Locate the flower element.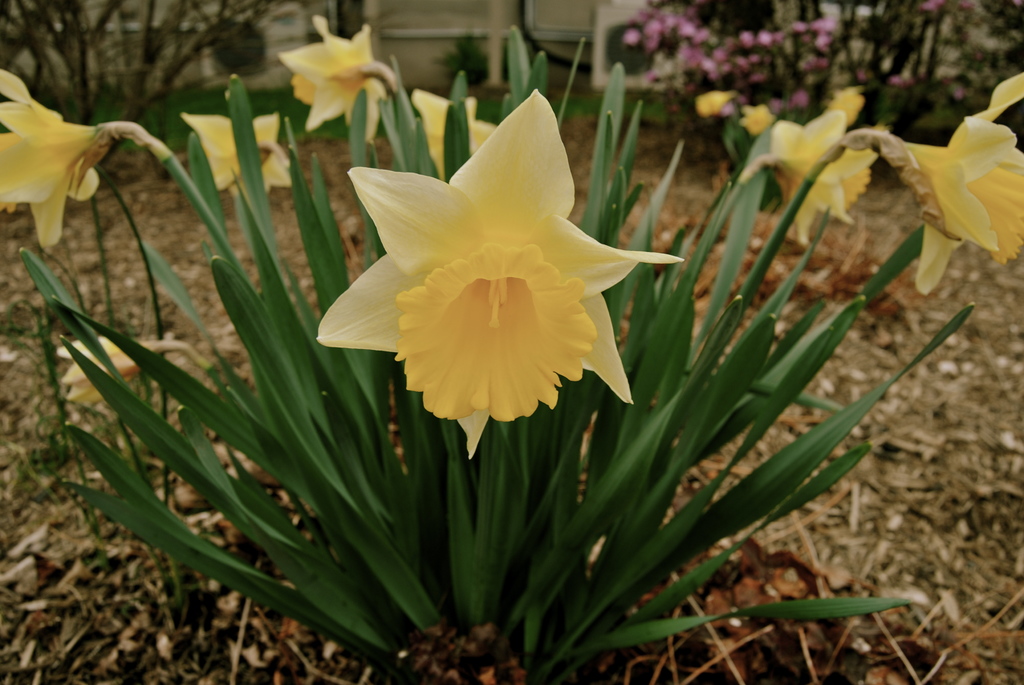
Element bbox: (177, 109, 301, 207).
